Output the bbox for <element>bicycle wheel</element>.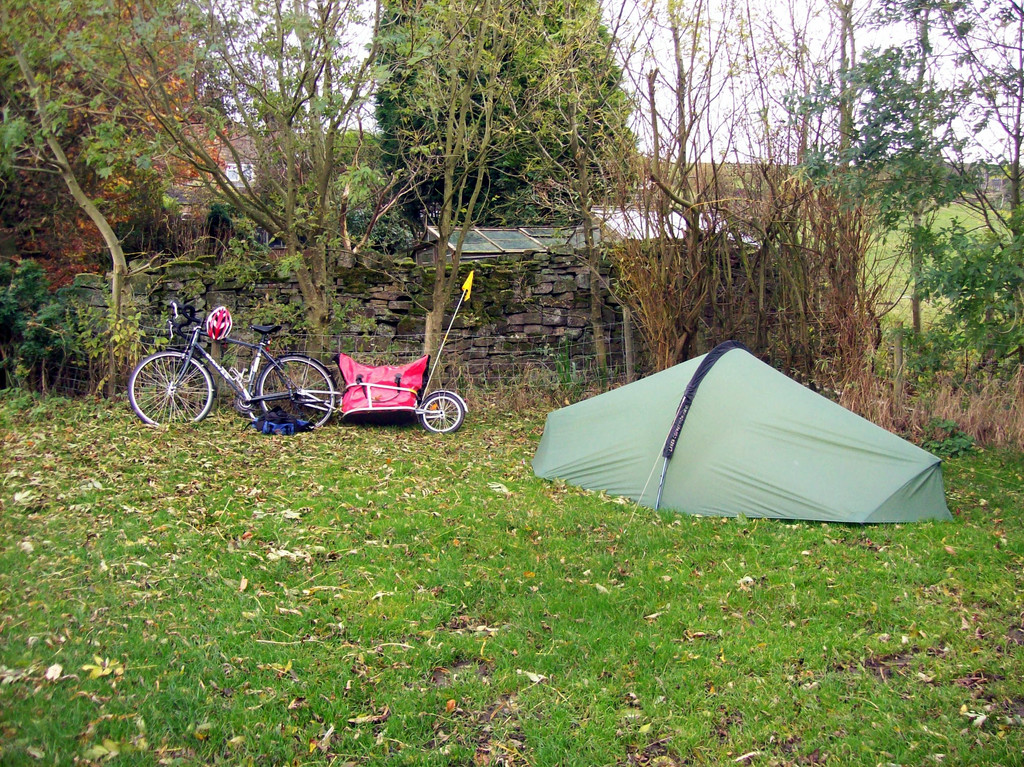
259:358:333:430.
